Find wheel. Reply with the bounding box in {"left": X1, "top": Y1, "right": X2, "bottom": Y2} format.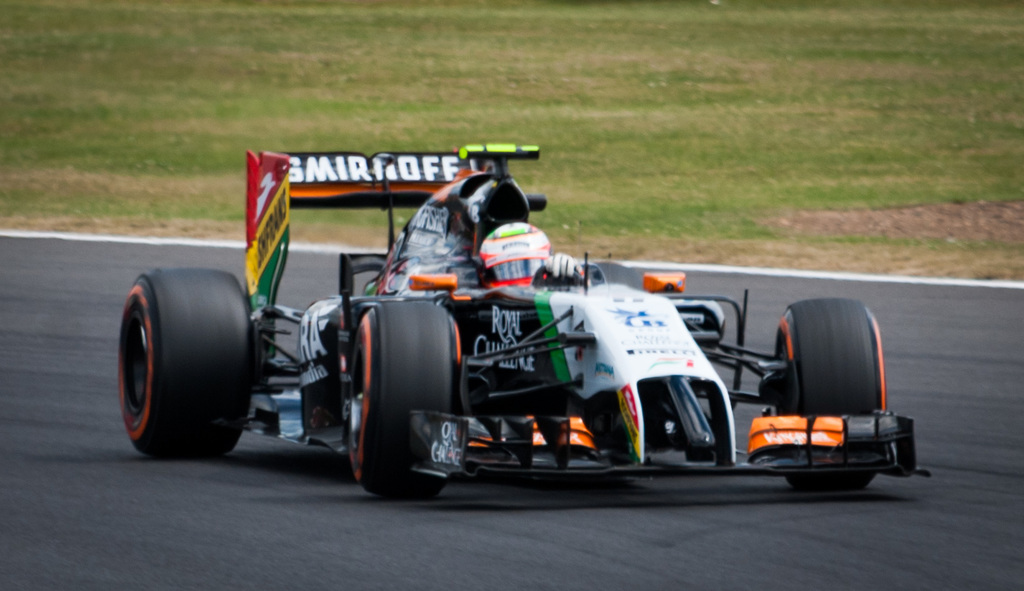
{"left": 351, "top": 303, "right": 461, "bottom": 499}.
